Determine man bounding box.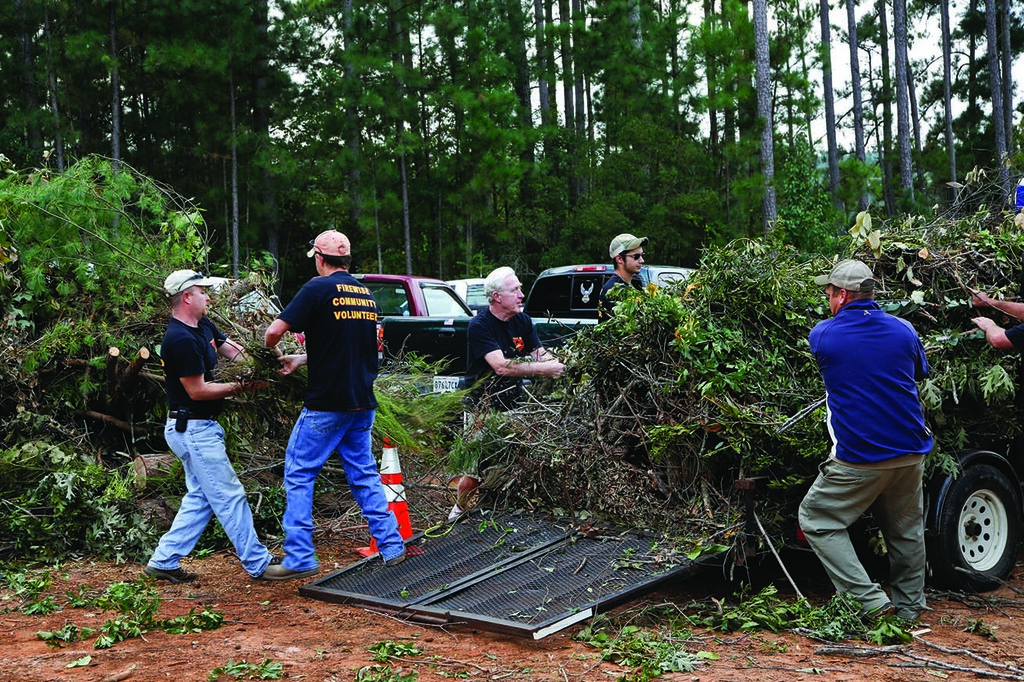
Determined: 595:224:647:313.
